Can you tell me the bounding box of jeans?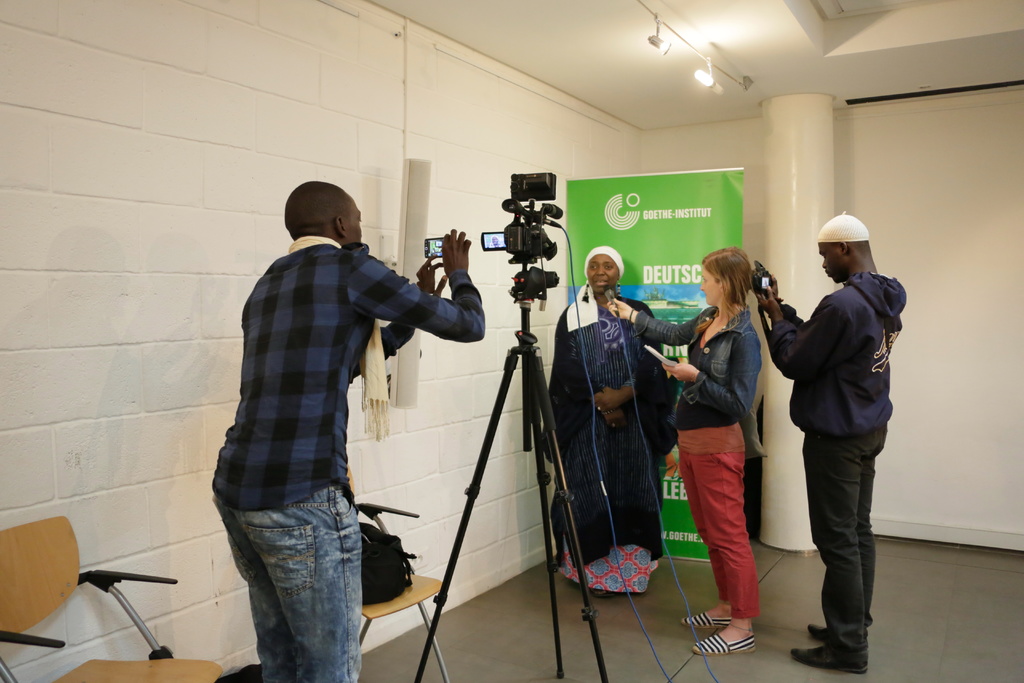
x1=219 y1=500 x2=372 y2=682.
